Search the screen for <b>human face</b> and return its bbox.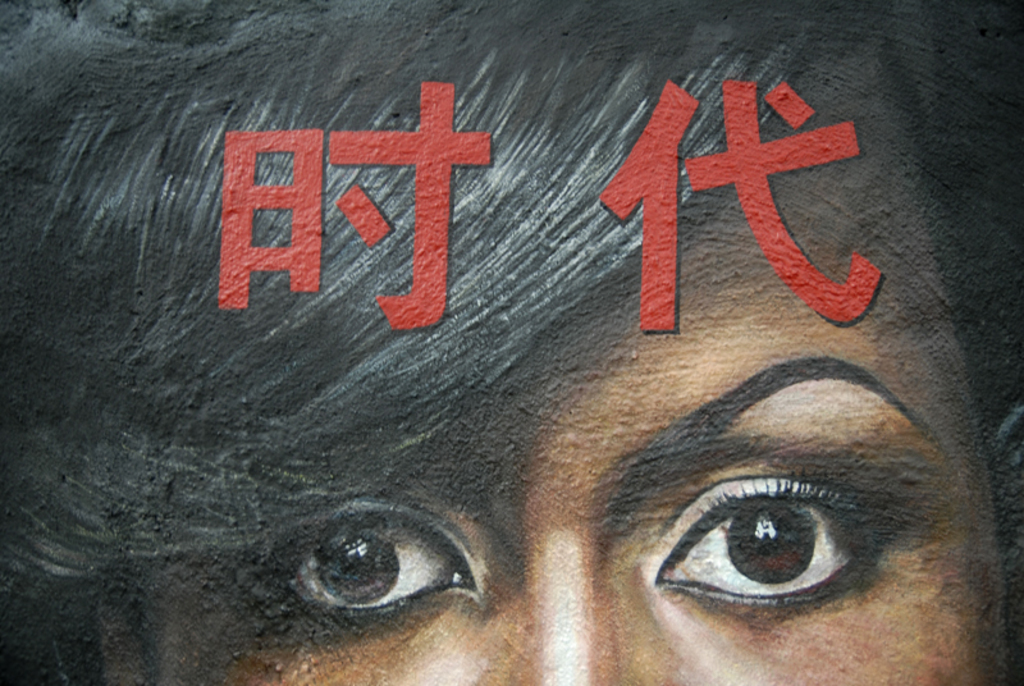
Found: [150,211,1006,685].
